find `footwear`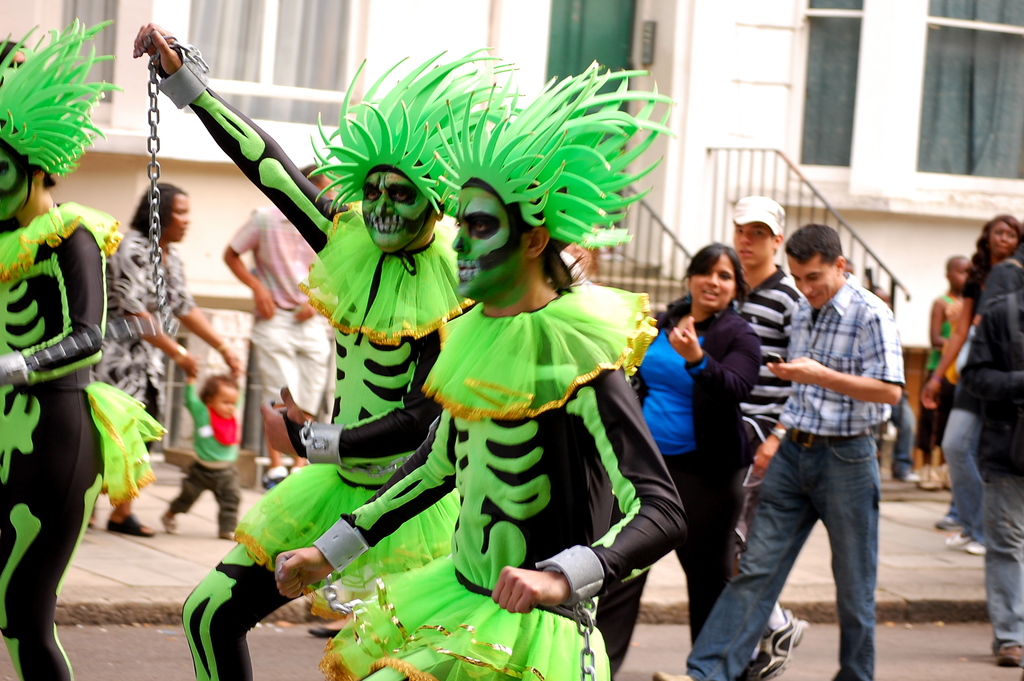
995, 642, 1023, 667
